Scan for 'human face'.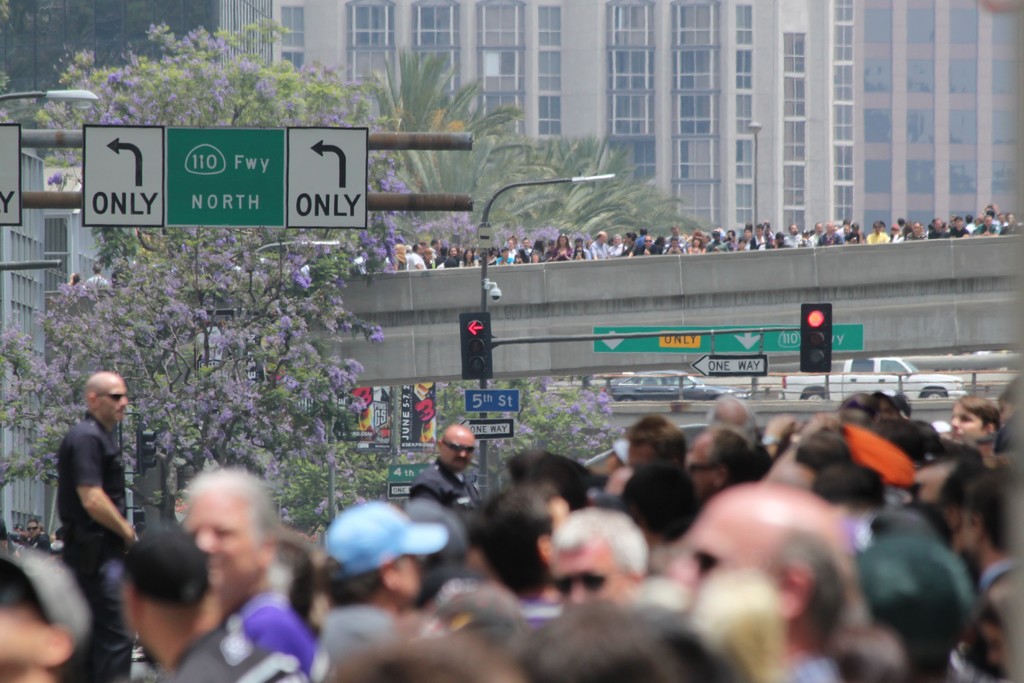
Scan result: box(184, 504, 247, 591).
